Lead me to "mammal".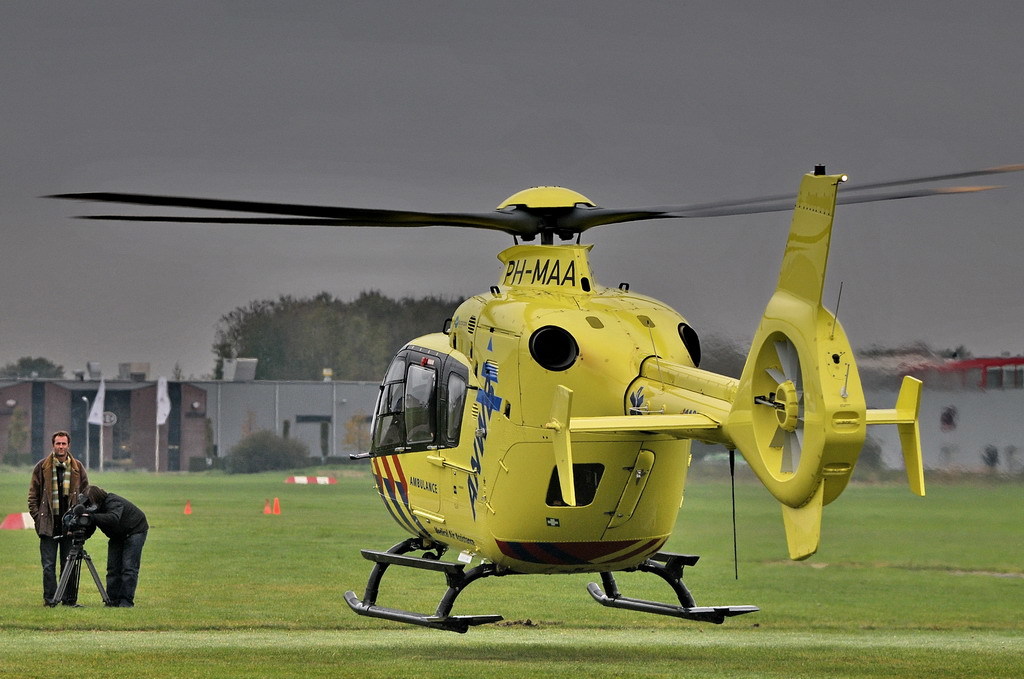
Lead to (79, 487, 150, 611).
